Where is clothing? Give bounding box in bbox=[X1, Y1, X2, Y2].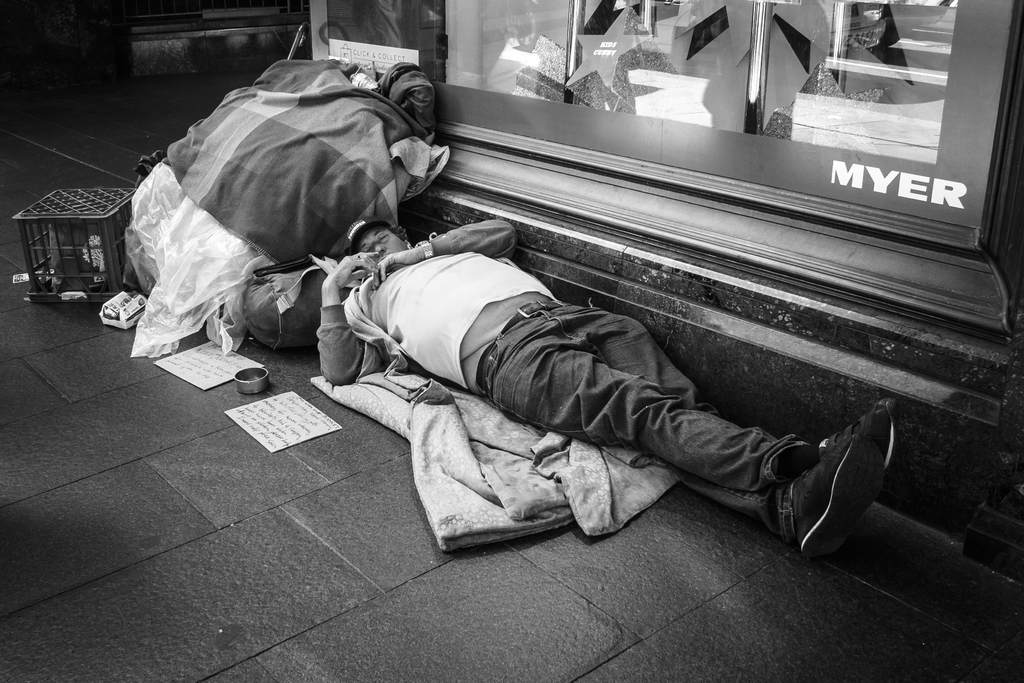
bbox=[307, 220, 569, 391].
